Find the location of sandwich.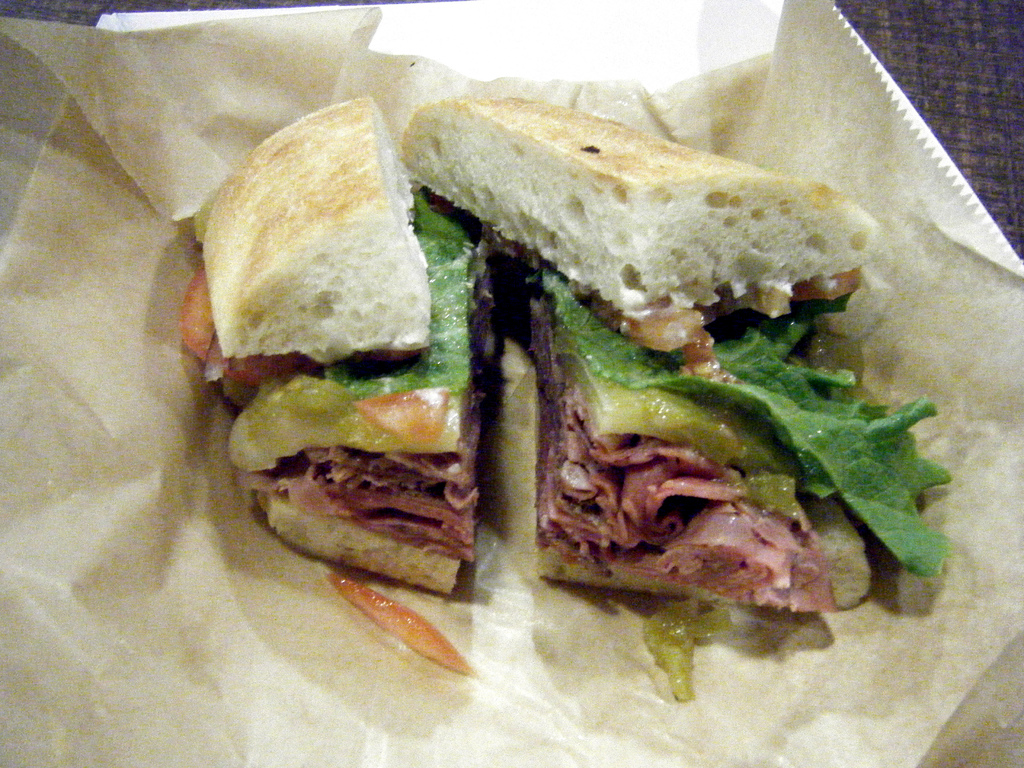
Location: <box>176,93,509,589</box>.
